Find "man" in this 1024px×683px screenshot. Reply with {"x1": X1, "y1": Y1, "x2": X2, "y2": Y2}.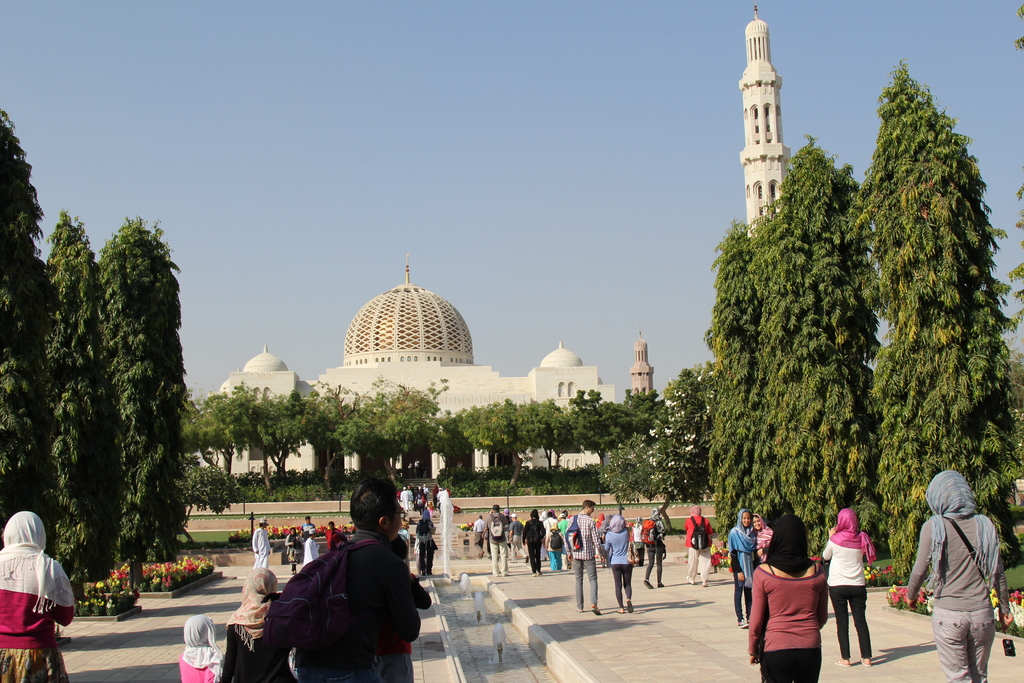
{"x1": 683, "y1": 504, "x2": 716, "y2": 589}.
